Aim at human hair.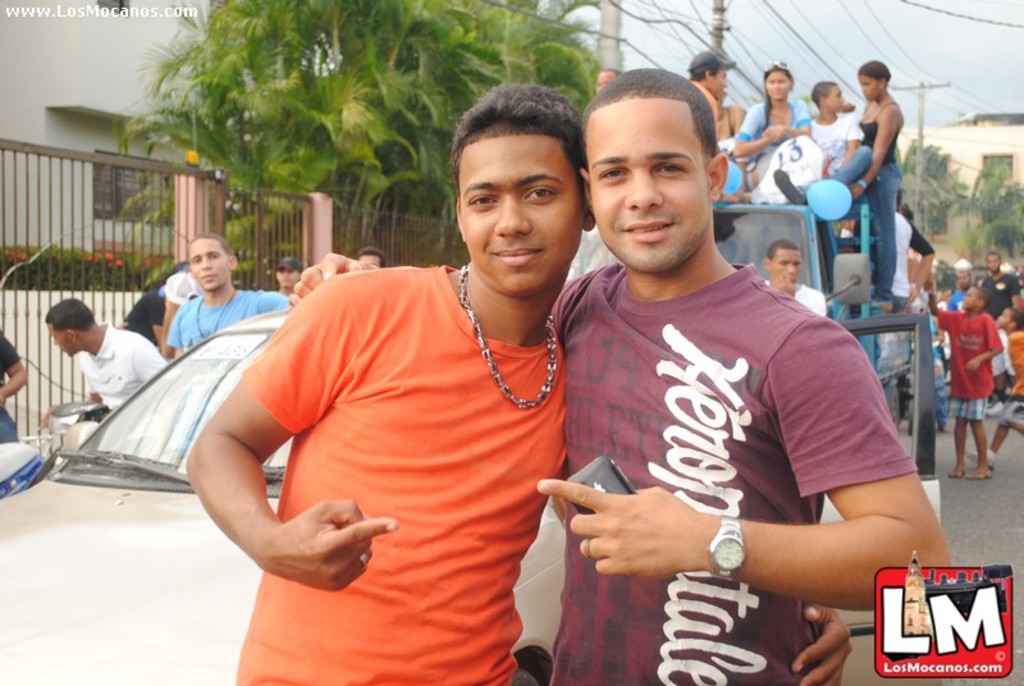
Aimed at rect(449, 96, 581, 211).
